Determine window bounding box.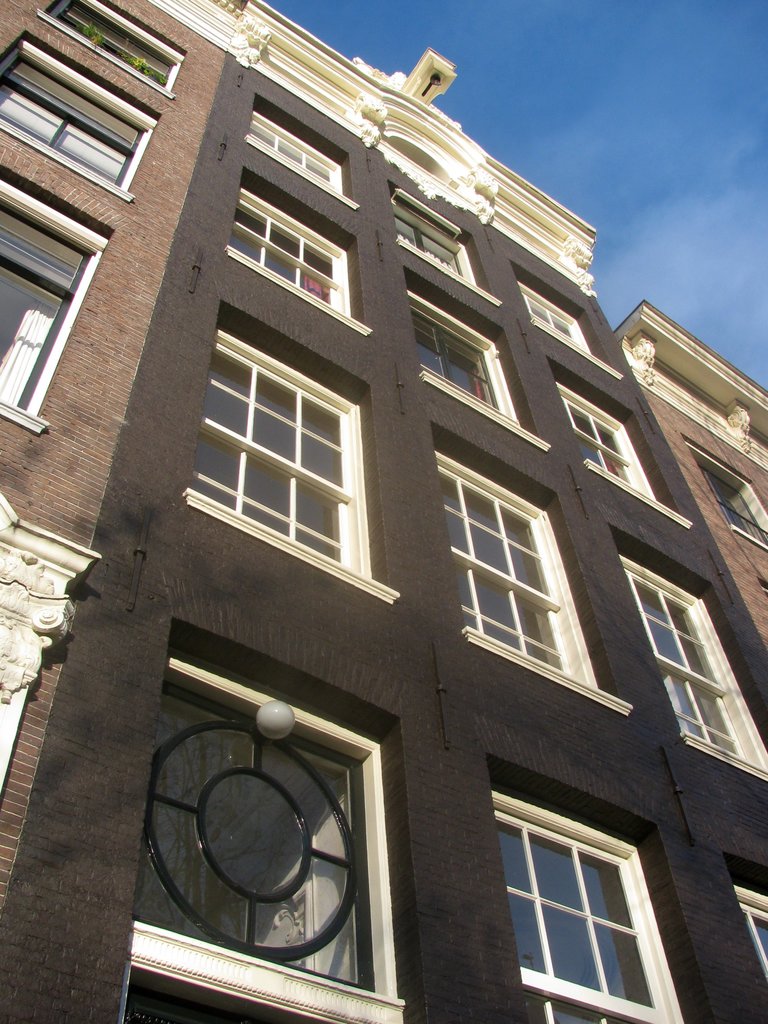
Determined: Rect(38, 0, 189, 102).
